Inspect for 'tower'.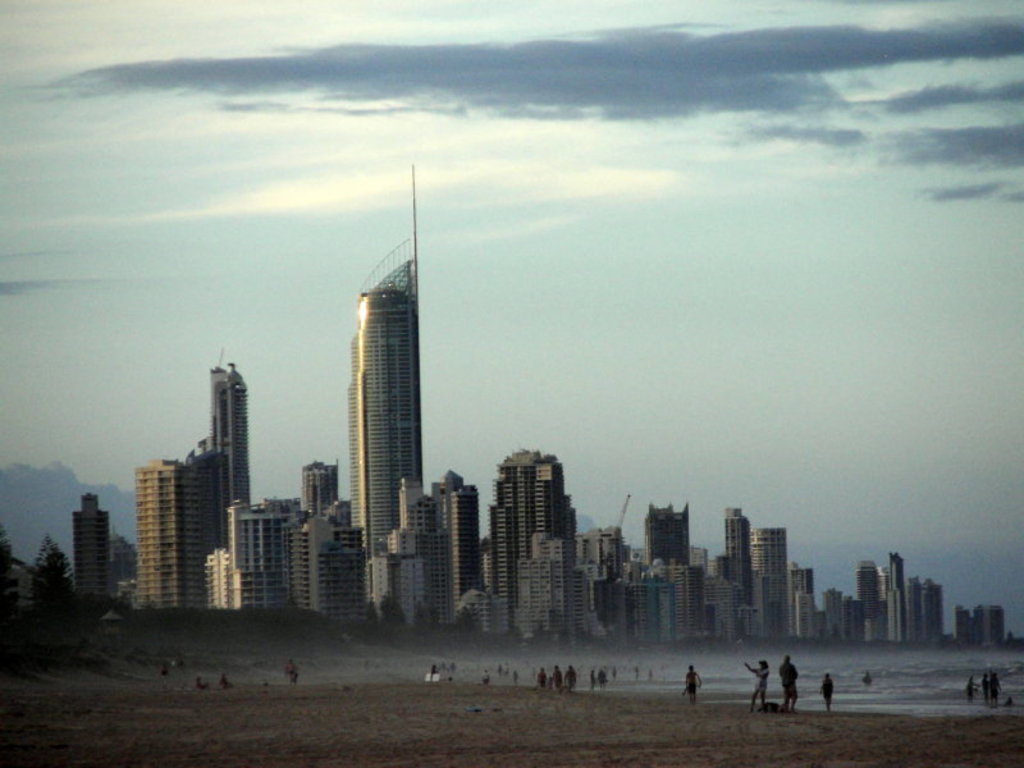
Inspection: crop(317, 206, 445, 544).
